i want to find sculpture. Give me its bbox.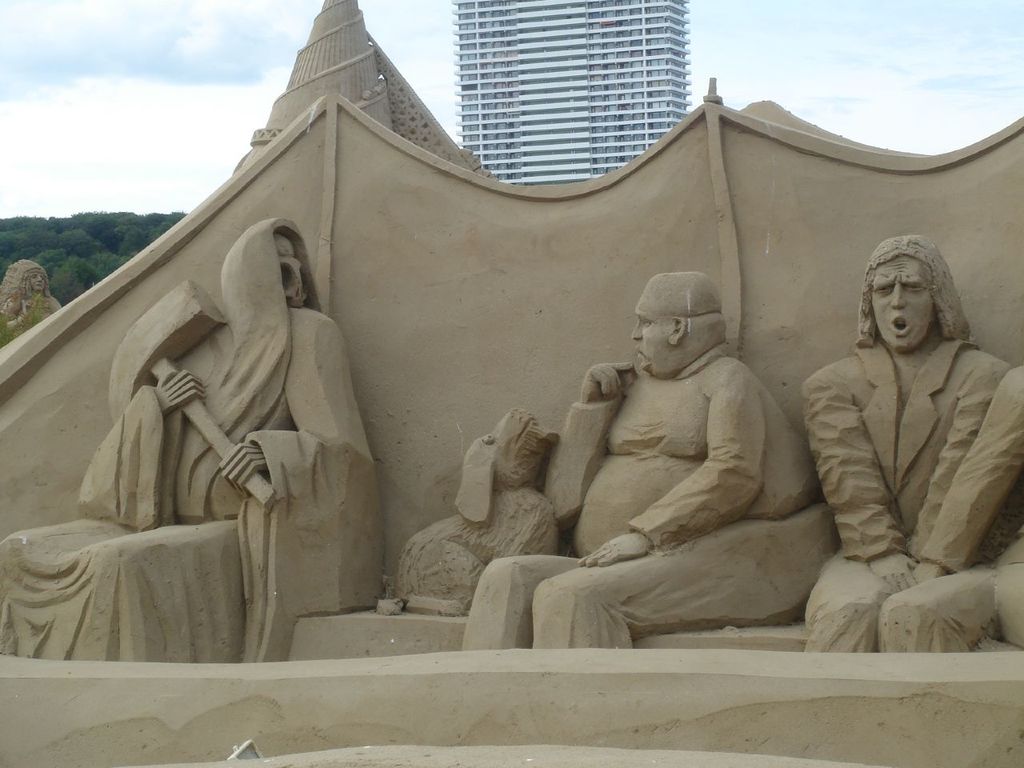
bbox=(389, 405, 566, 629).
